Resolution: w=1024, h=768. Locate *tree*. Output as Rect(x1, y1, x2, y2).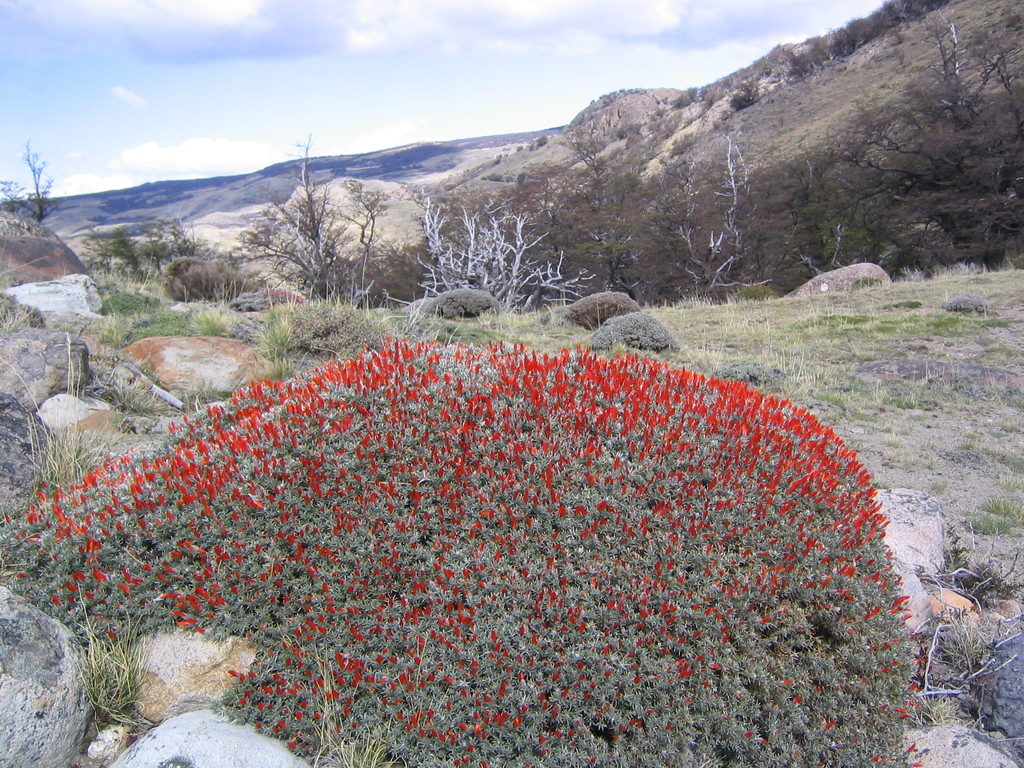
Rect(0, 142, 64, 228).
